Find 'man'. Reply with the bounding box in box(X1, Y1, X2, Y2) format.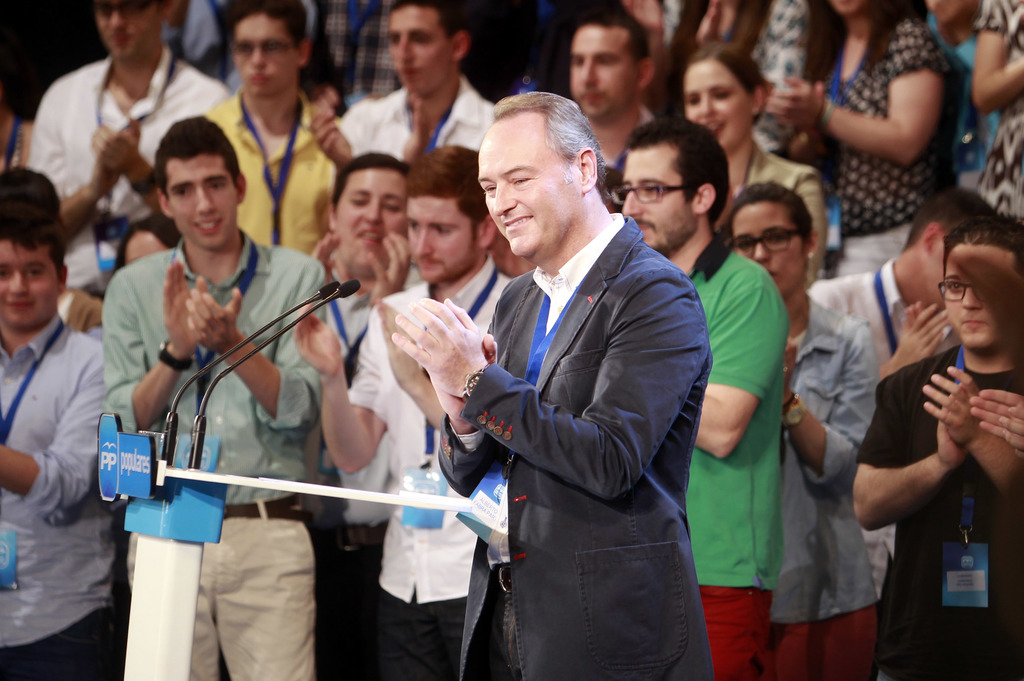
box(567, 11, 664, 168).
